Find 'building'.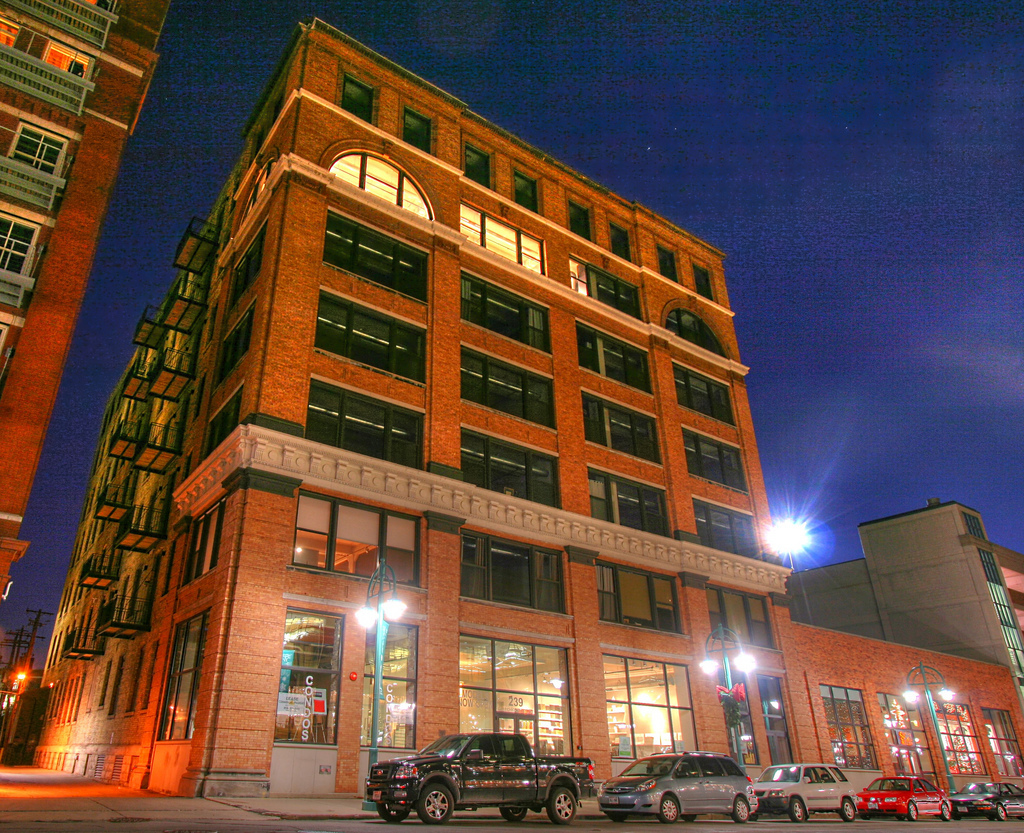
[31,16,821,799].
